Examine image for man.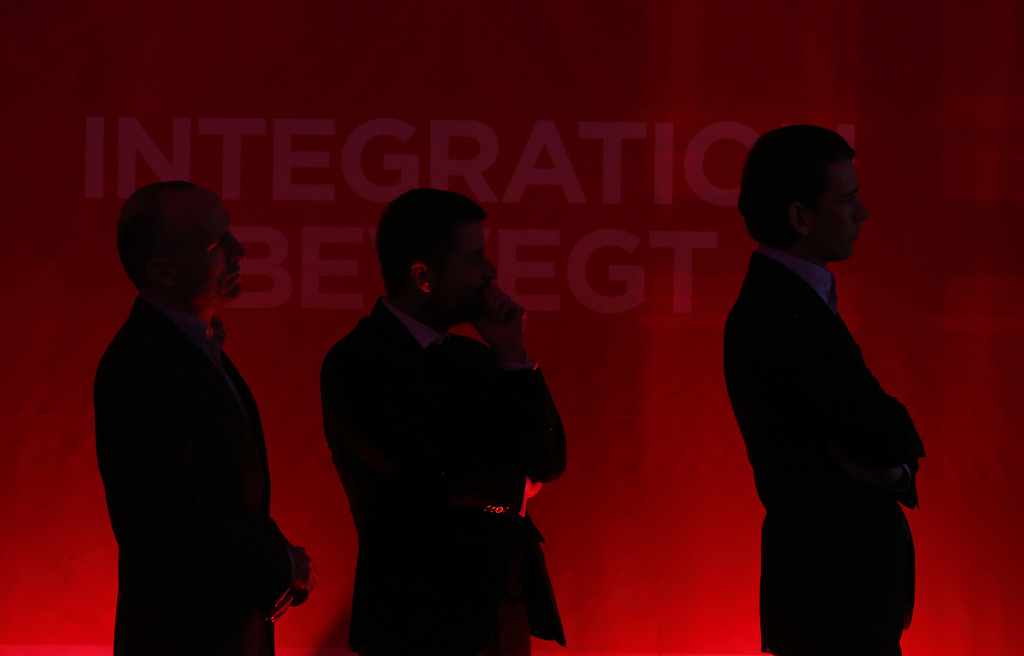
Examination result: l=294, t=181, r=589, b=637.
